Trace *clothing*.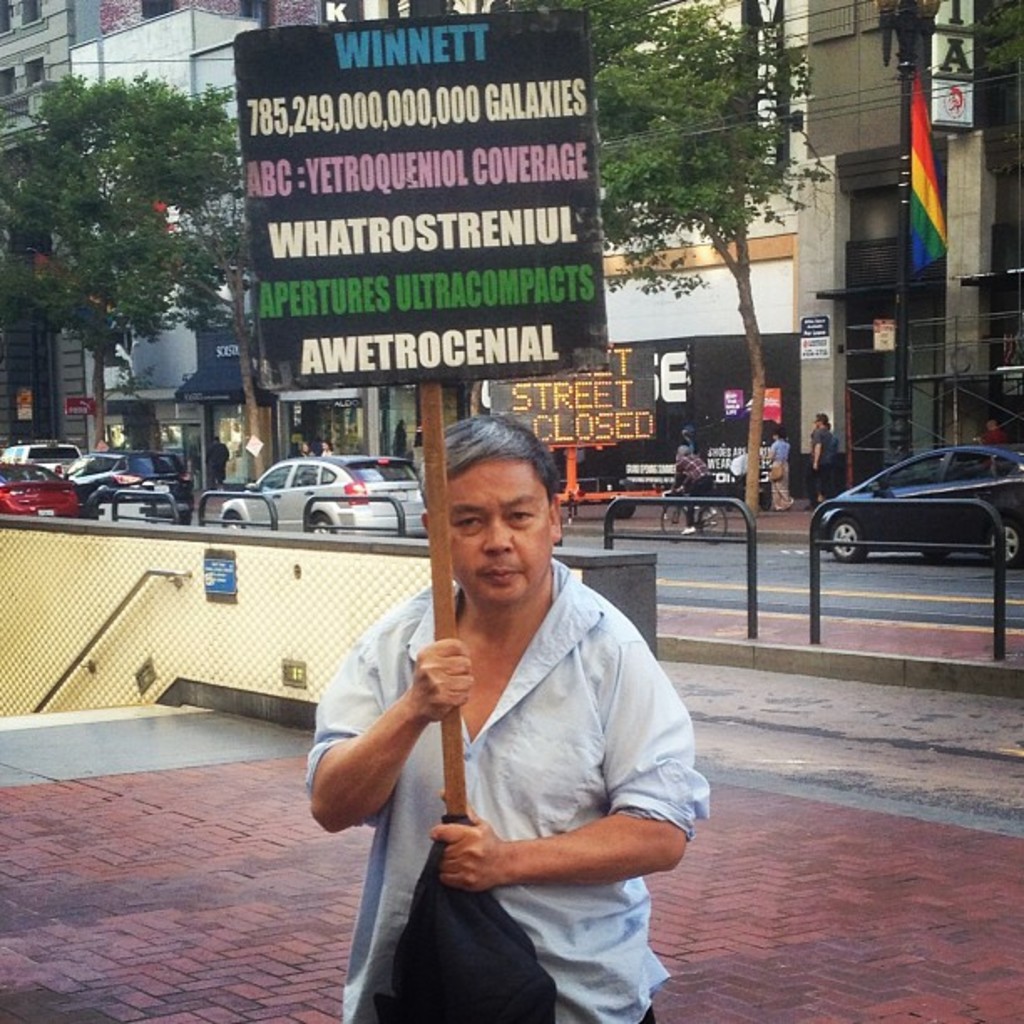
Traced to [763,438,793,484].
